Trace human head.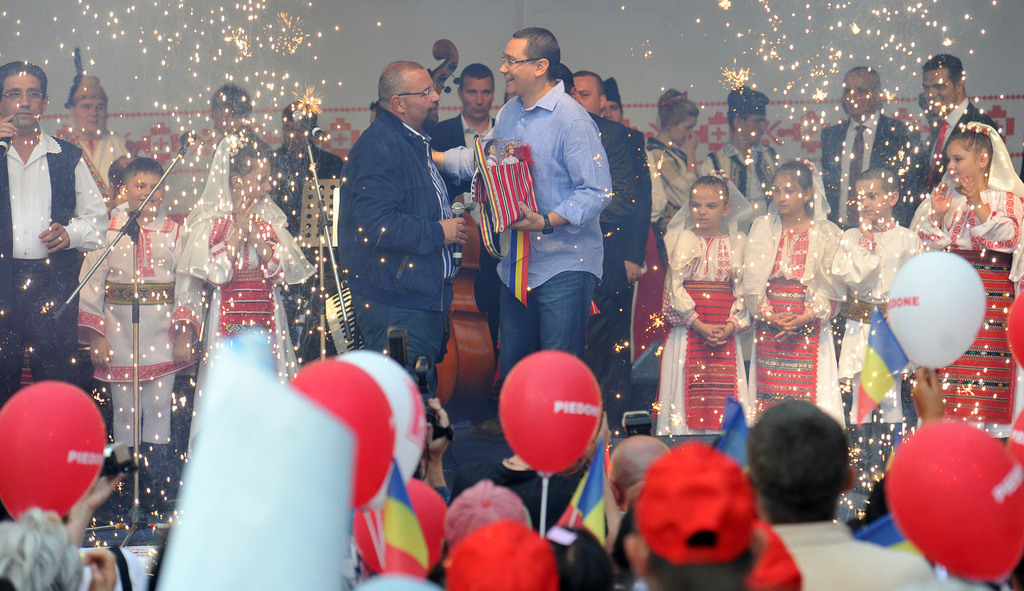
Traced to 749 411 869 519.
